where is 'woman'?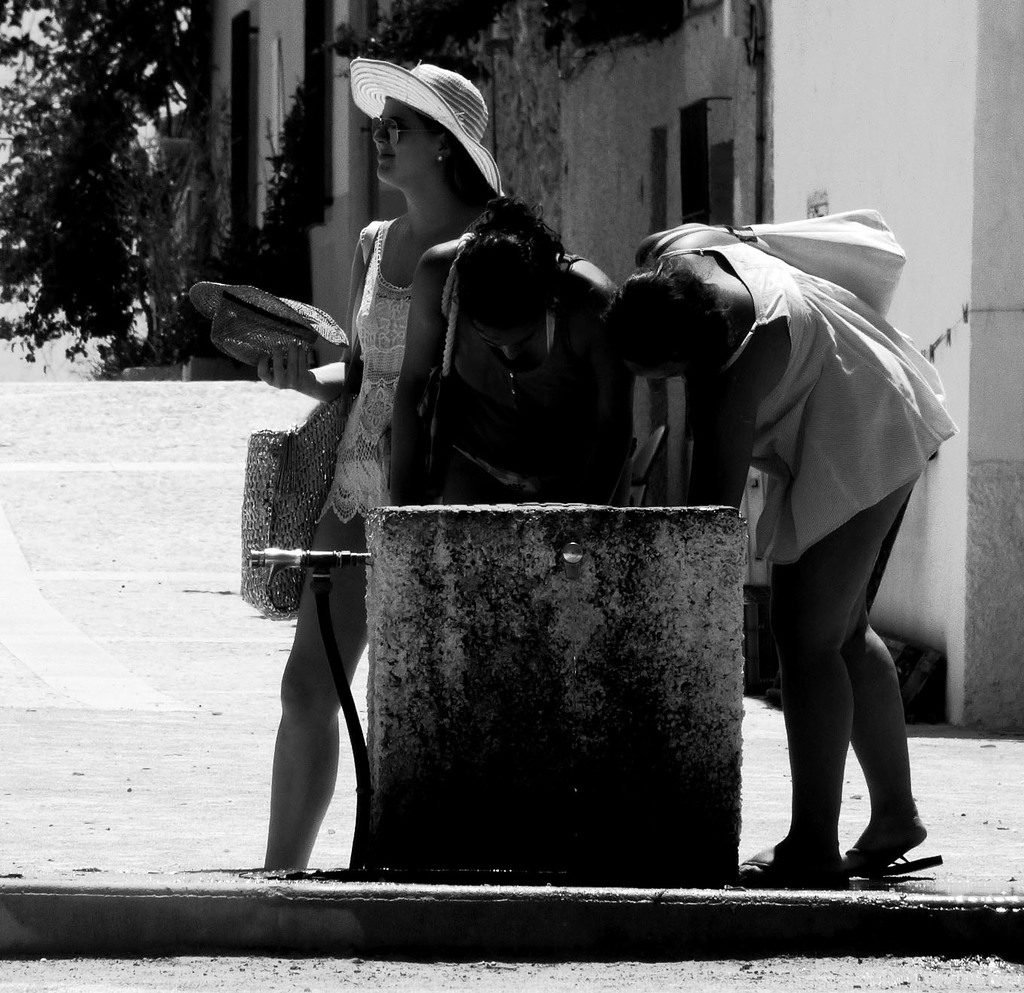
region(644, 181, 943, 884).
